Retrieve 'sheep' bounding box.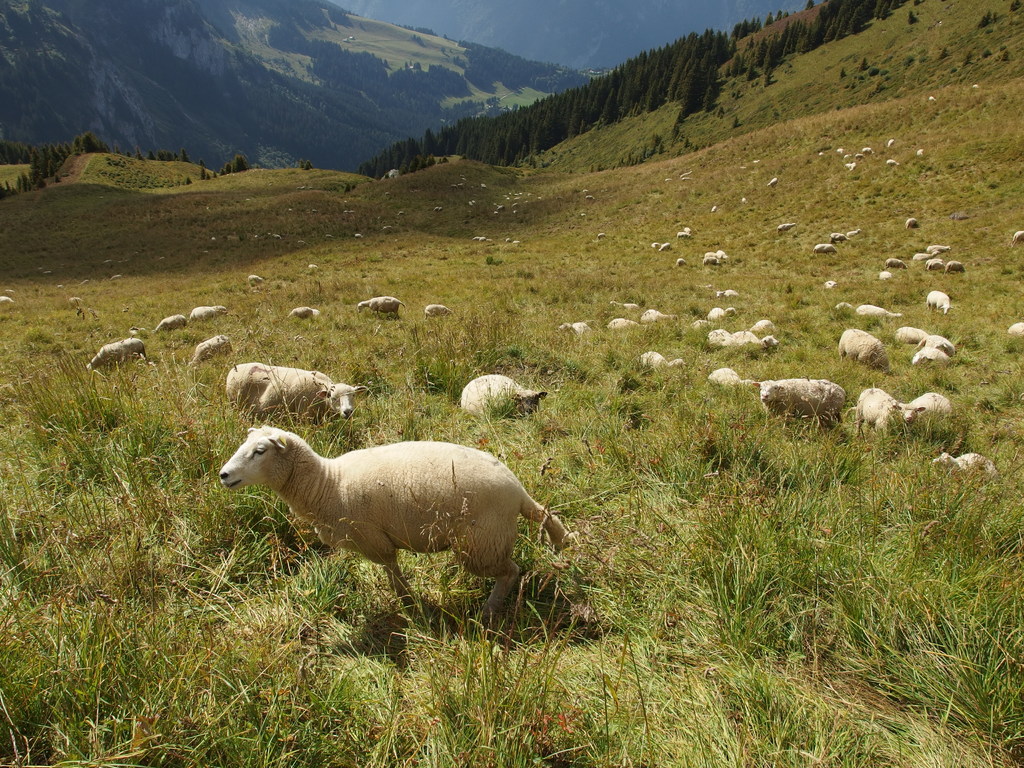
Bounding box: box=[188, 304, 228, 320].
